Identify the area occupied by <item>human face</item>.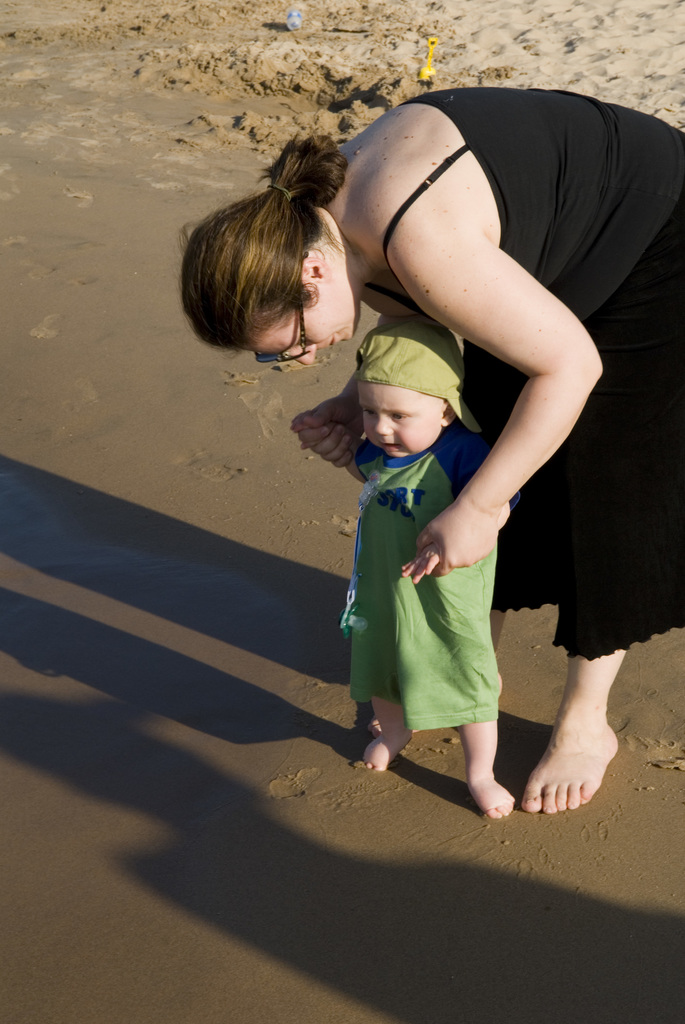
Area: Rect(366, 367, 461, 455).
